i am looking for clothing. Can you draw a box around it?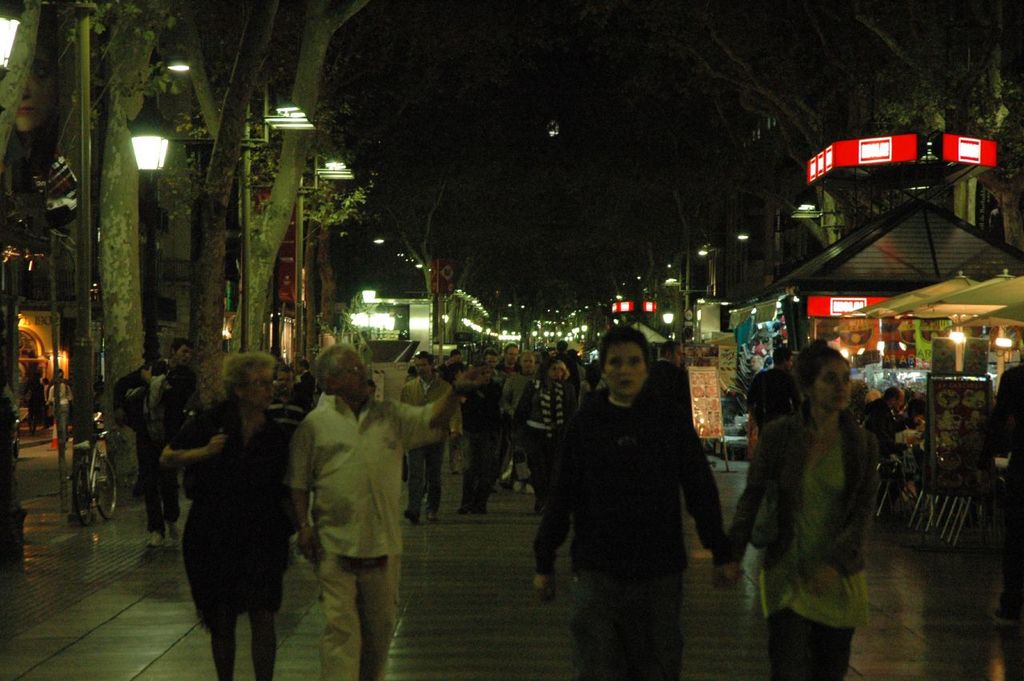
Sure, the bounding box is 286, 398, 443, 680.
